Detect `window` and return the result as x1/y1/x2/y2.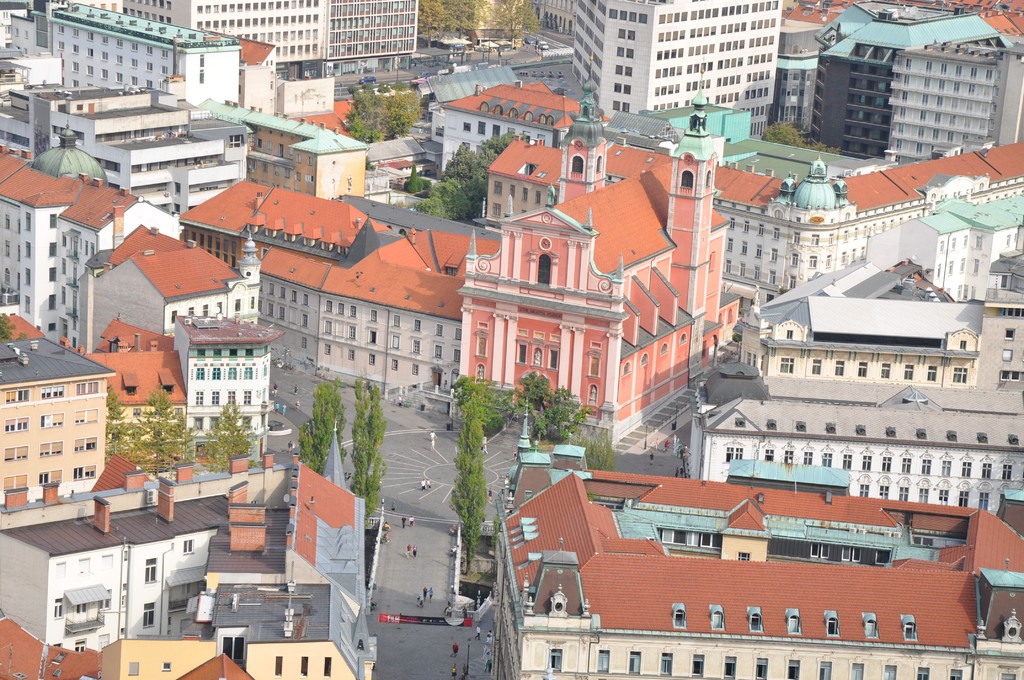
241/389/253/405.
